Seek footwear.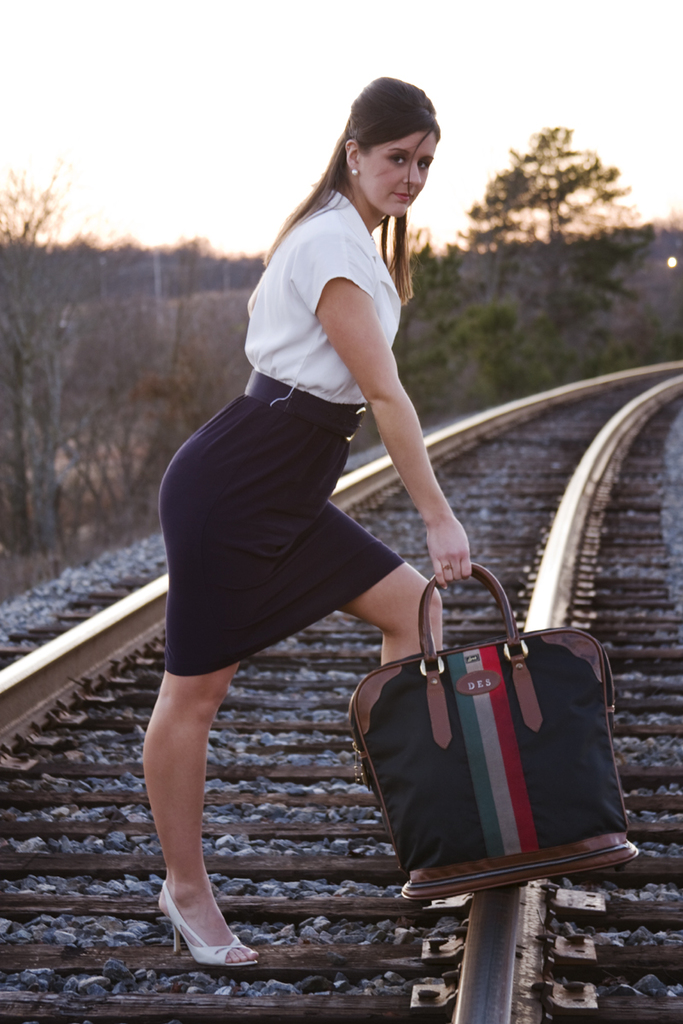
<bbox>143, 858, 266, 975</bbox>.
